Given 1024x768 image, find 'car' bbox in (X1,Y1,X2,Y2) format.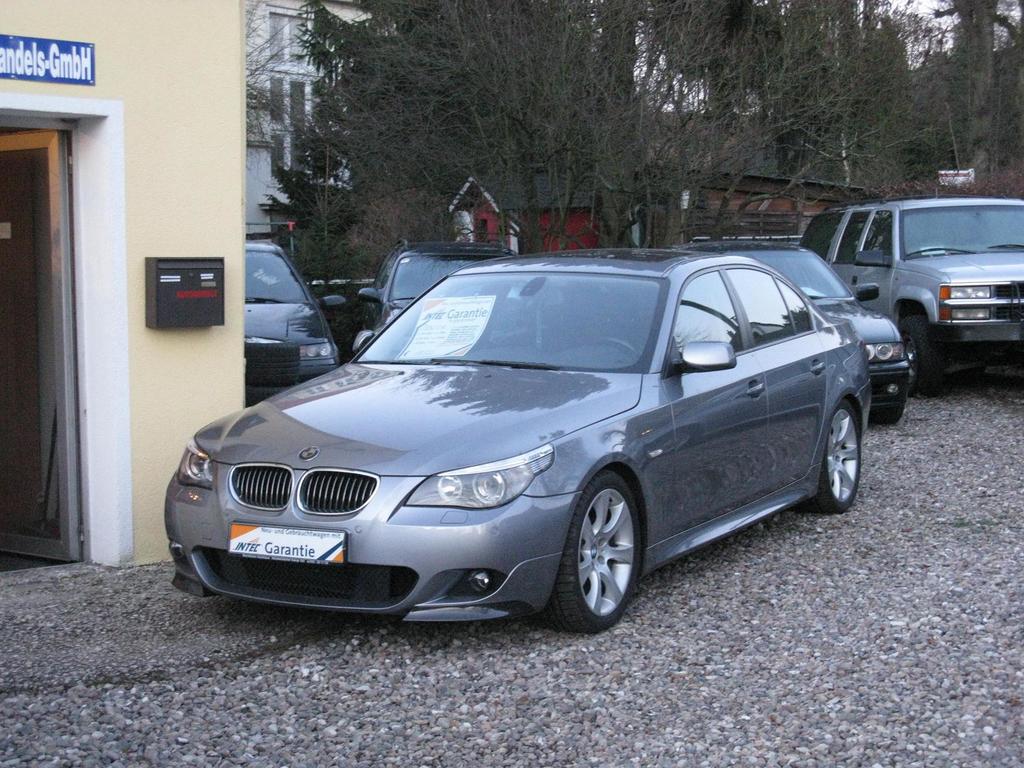
(152,246,900,630).
